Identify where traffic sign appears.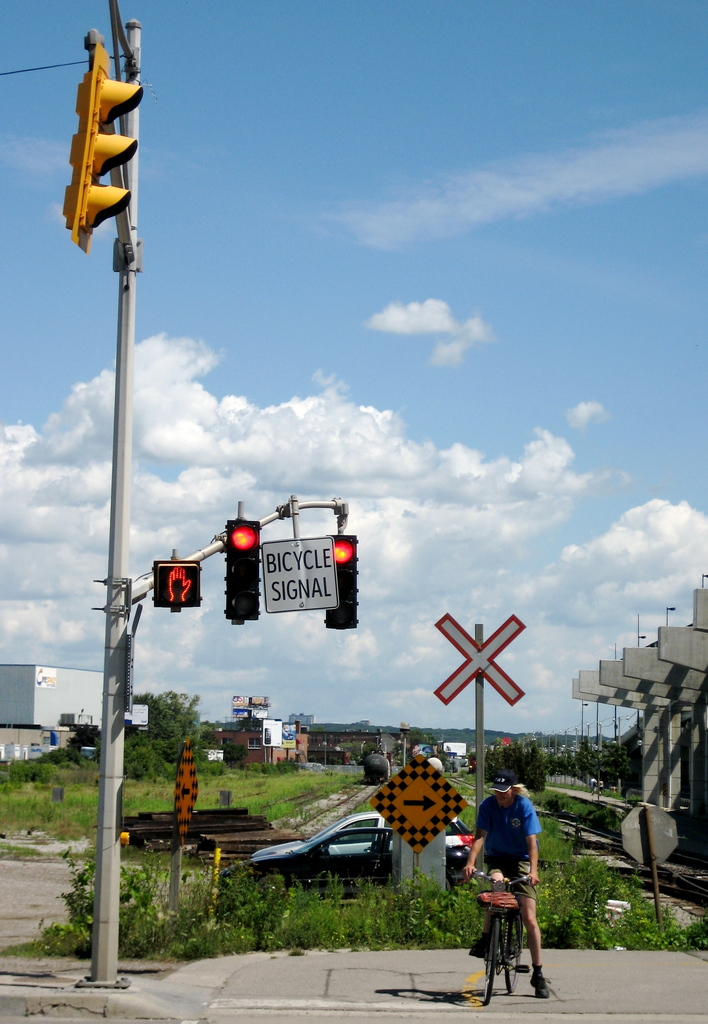
Appears at detection(261, 538, 335, 611).
